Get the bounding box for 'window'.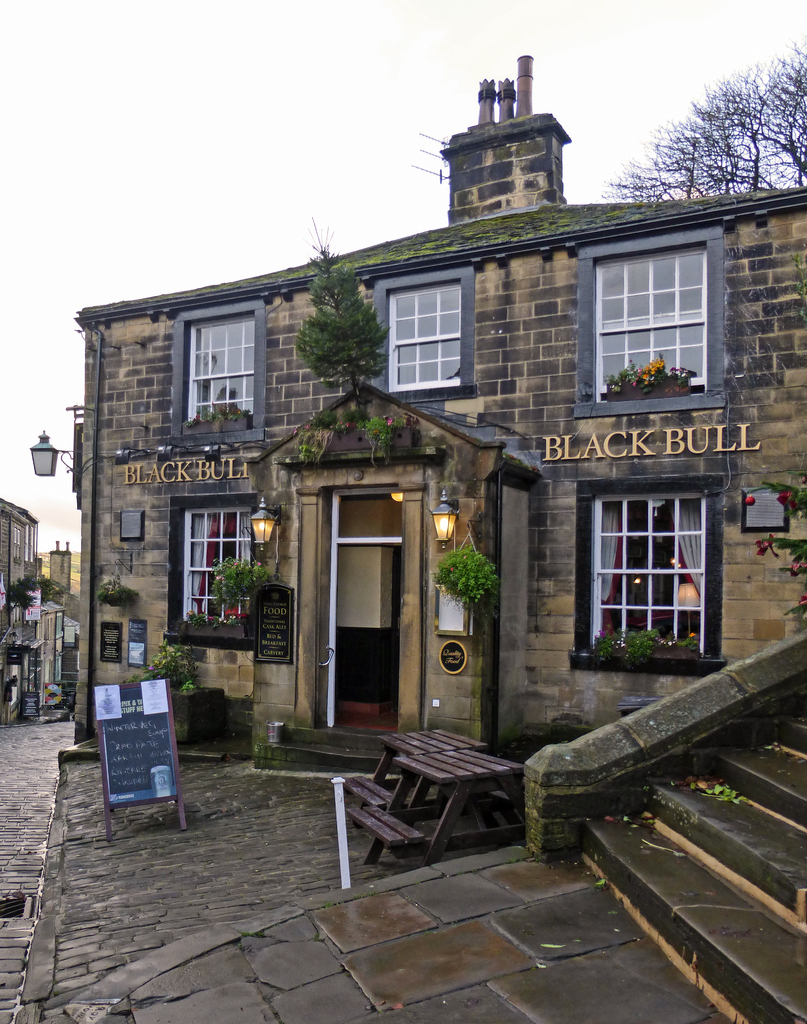
x1=165 y1=297 x2=277 y2=449.
